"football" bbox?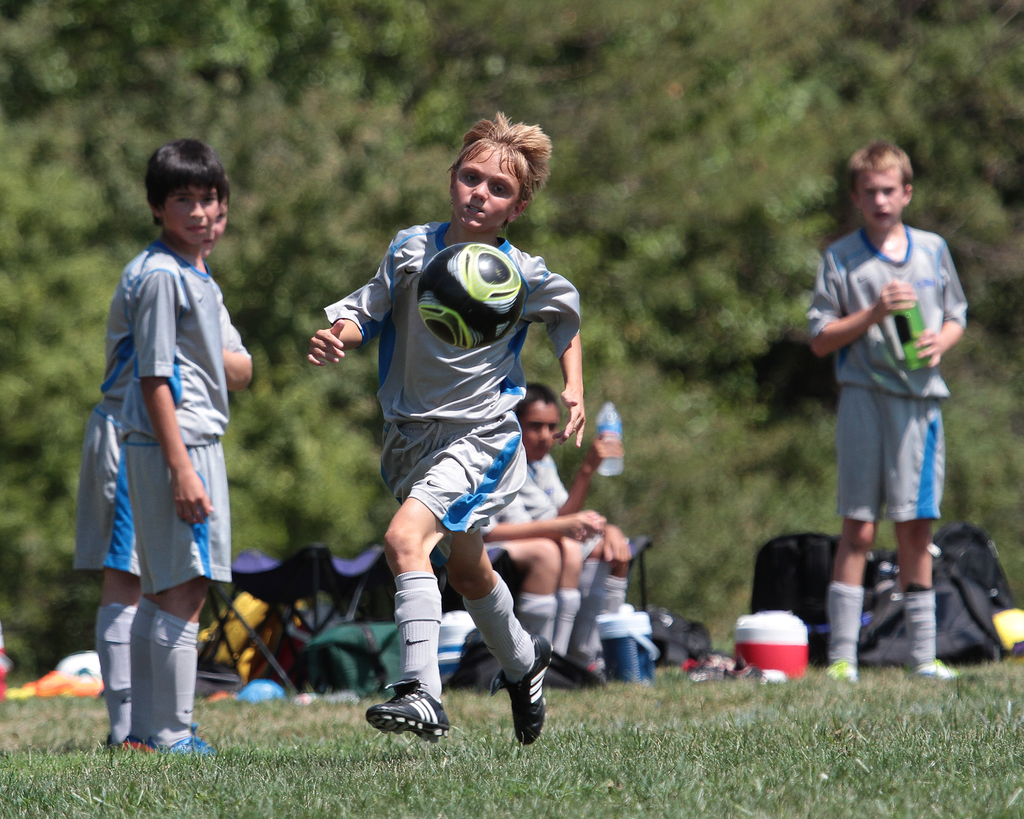
[418,240,526,350]
